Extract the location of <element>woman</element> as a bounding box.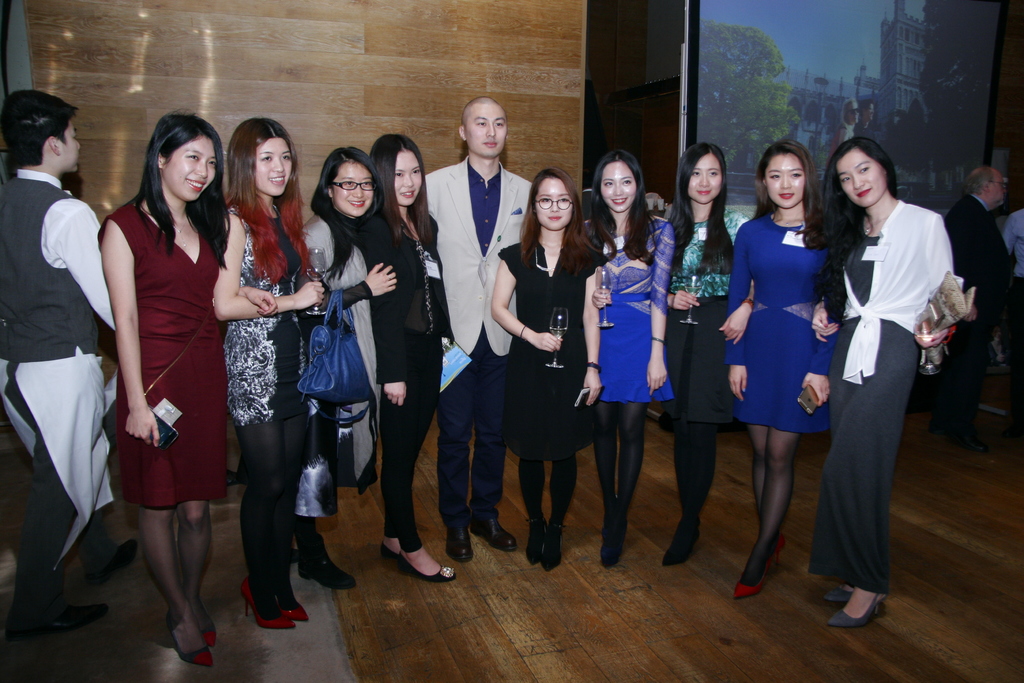
detection(667, 143, 752, 572).
